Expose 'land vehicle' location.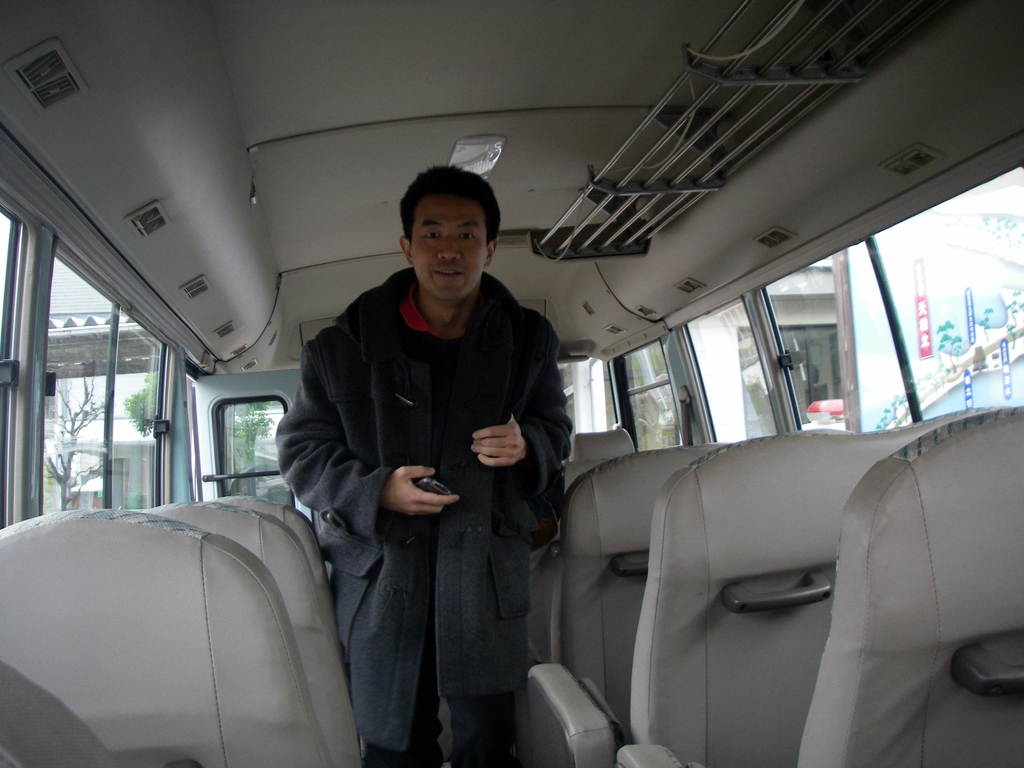
Exposed at (x1=0, y1=0, x2=1023, y2=767).
